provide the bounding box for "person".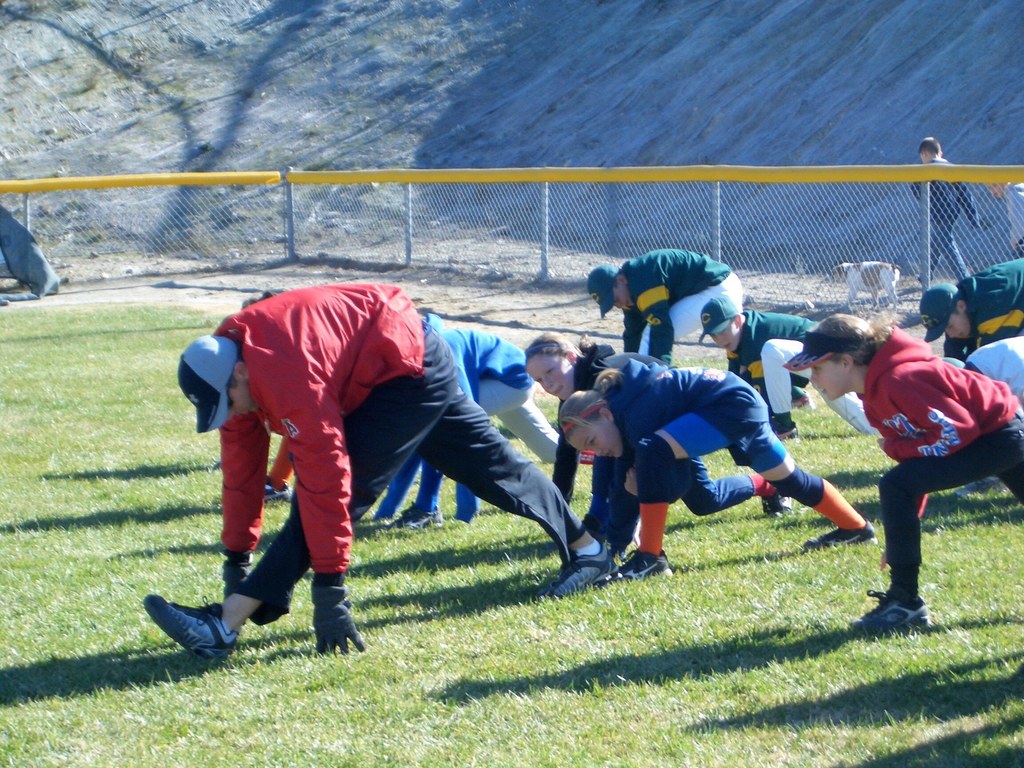
left=911, top=134, right=981, bottom=285.
